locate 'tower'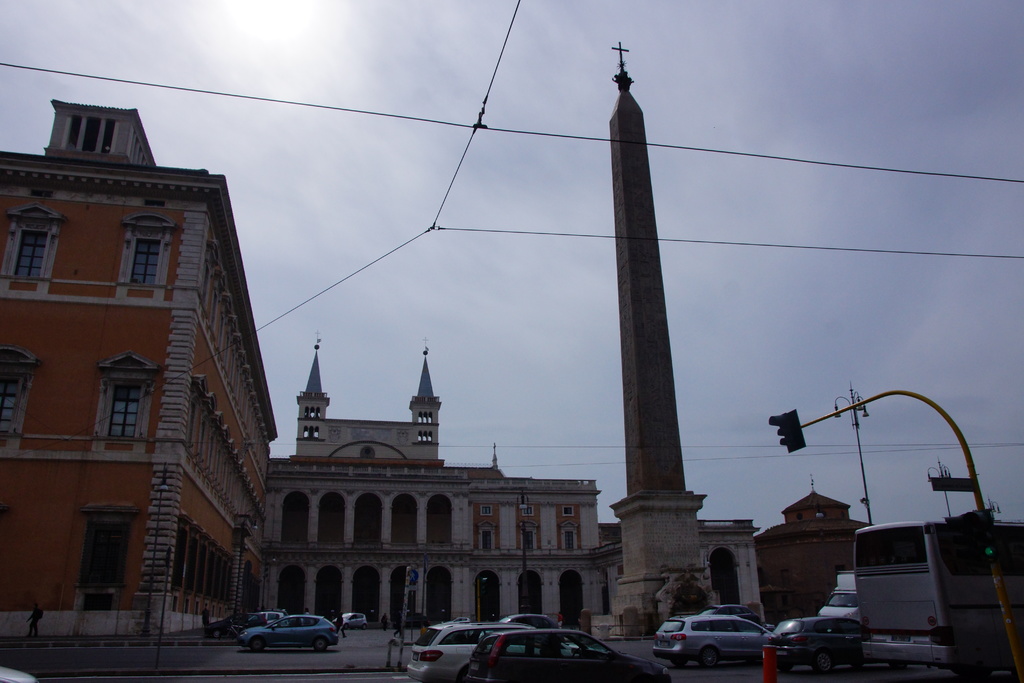
<bbox>605, 39, 712, 625</bbox>
